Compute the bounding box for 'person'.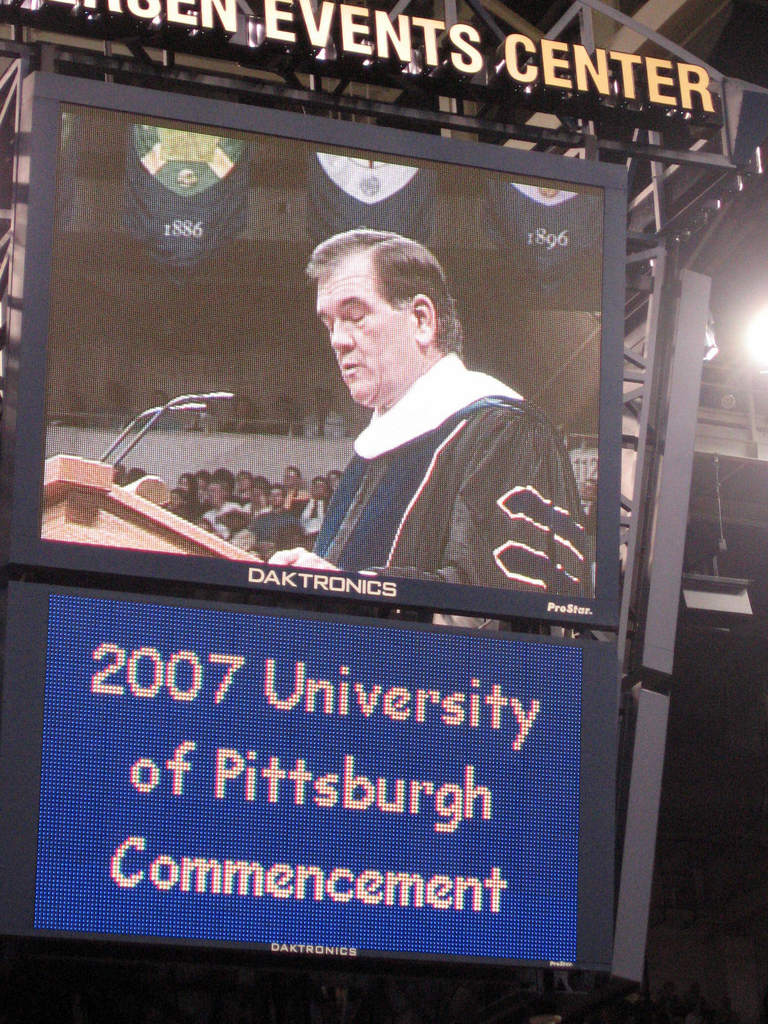
<bbox>288, 217, 524, 523</bbox>.
